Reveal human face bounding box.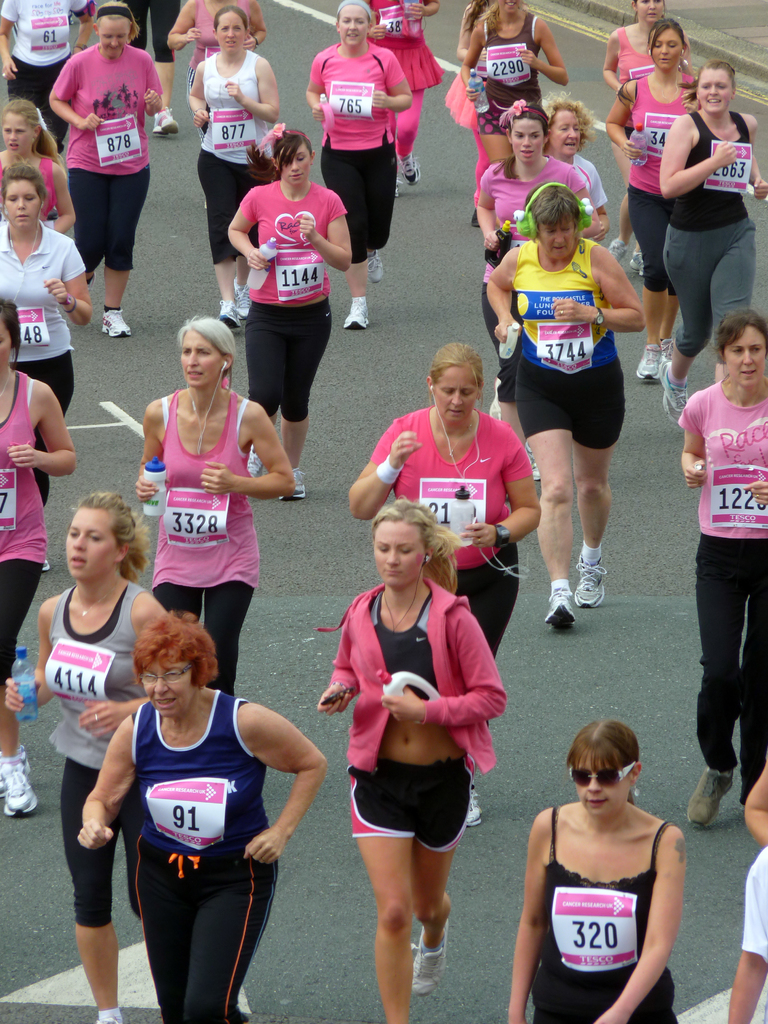
Revealed: 2:178:42:232.
